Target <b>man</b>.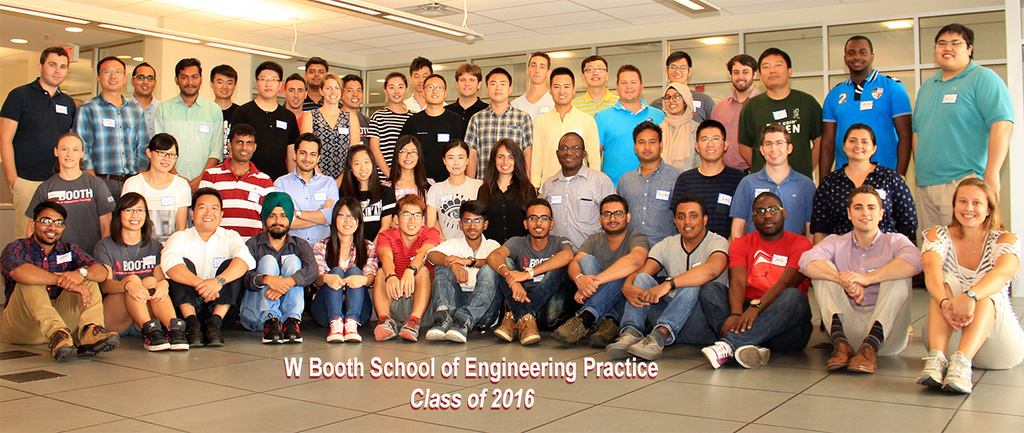
Target region: (542,129,614,252).
